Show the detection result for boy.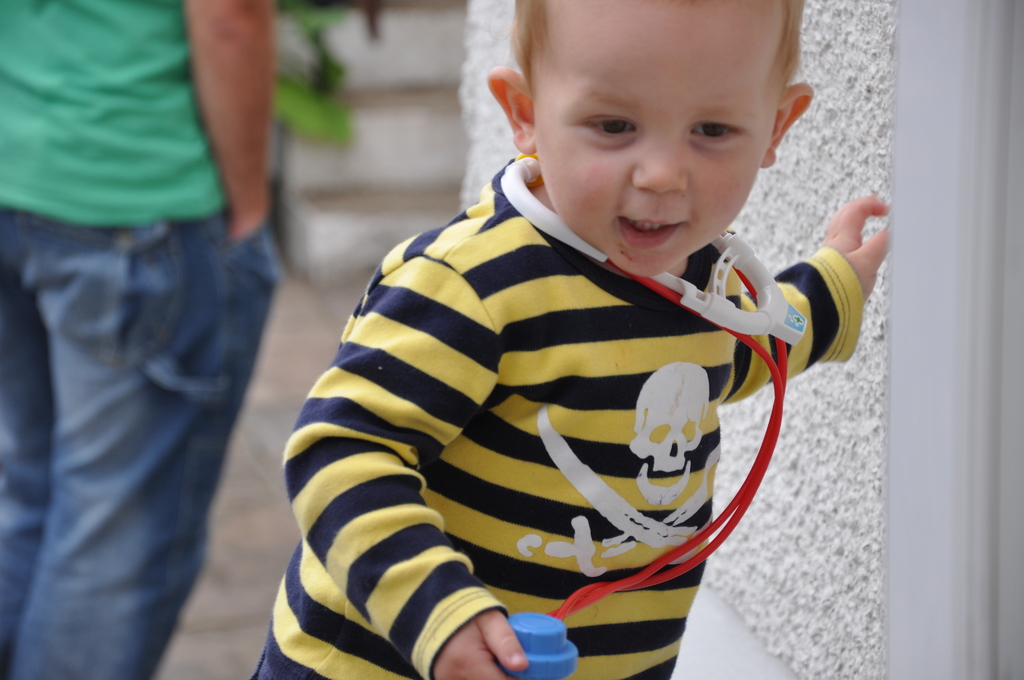
bbox=[230, 0, 877, 673].
